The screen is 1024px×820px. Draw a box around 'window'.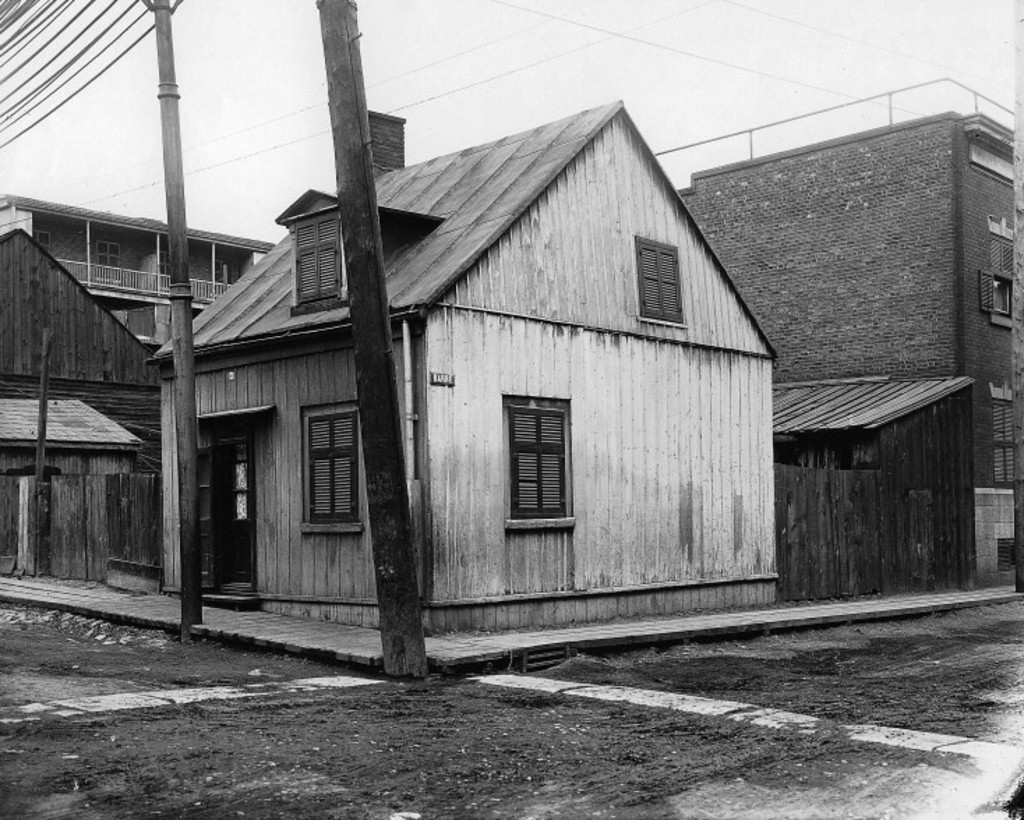
pyautogui.locateOnScreen(988, 399, 1017, 487).
